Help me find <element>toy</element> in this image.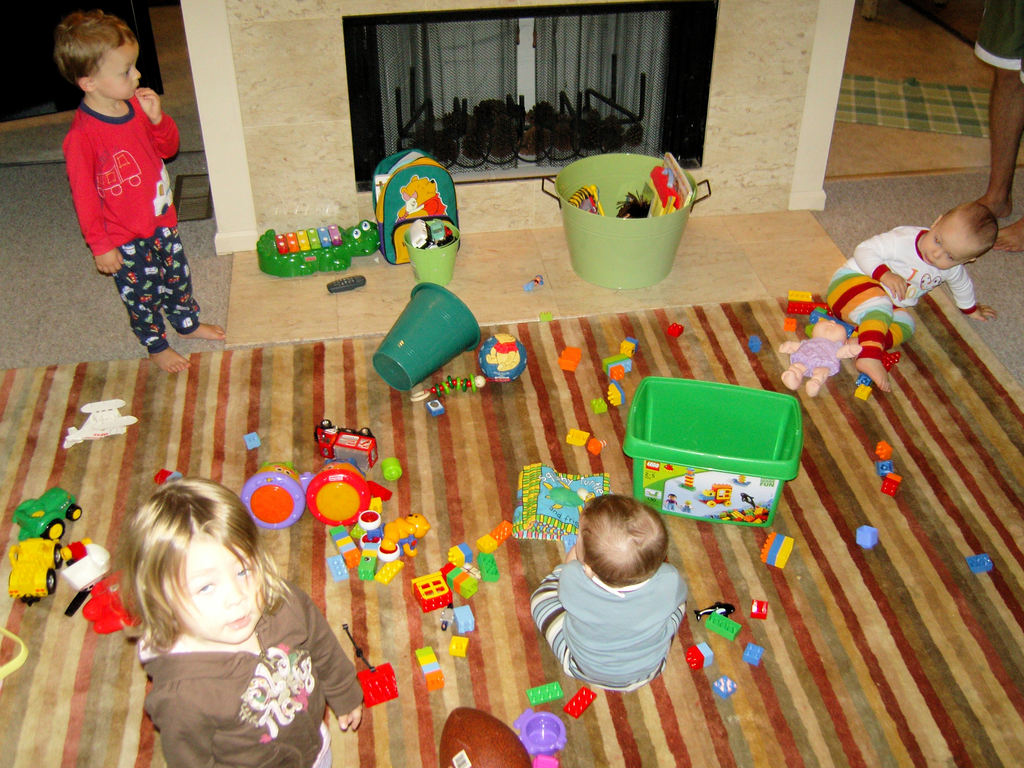
Found it: Rect(559, 347, 586, 373).
